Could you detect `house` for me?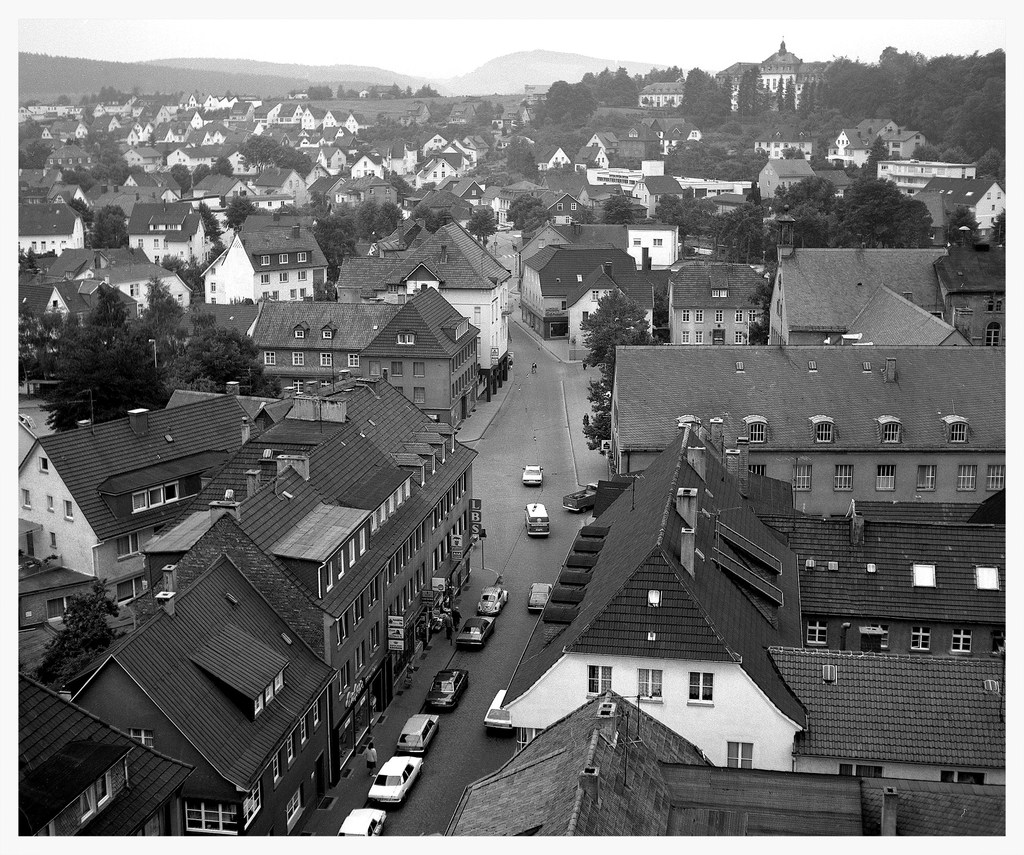
Detection result: crop(310, 133, 350, 188).
